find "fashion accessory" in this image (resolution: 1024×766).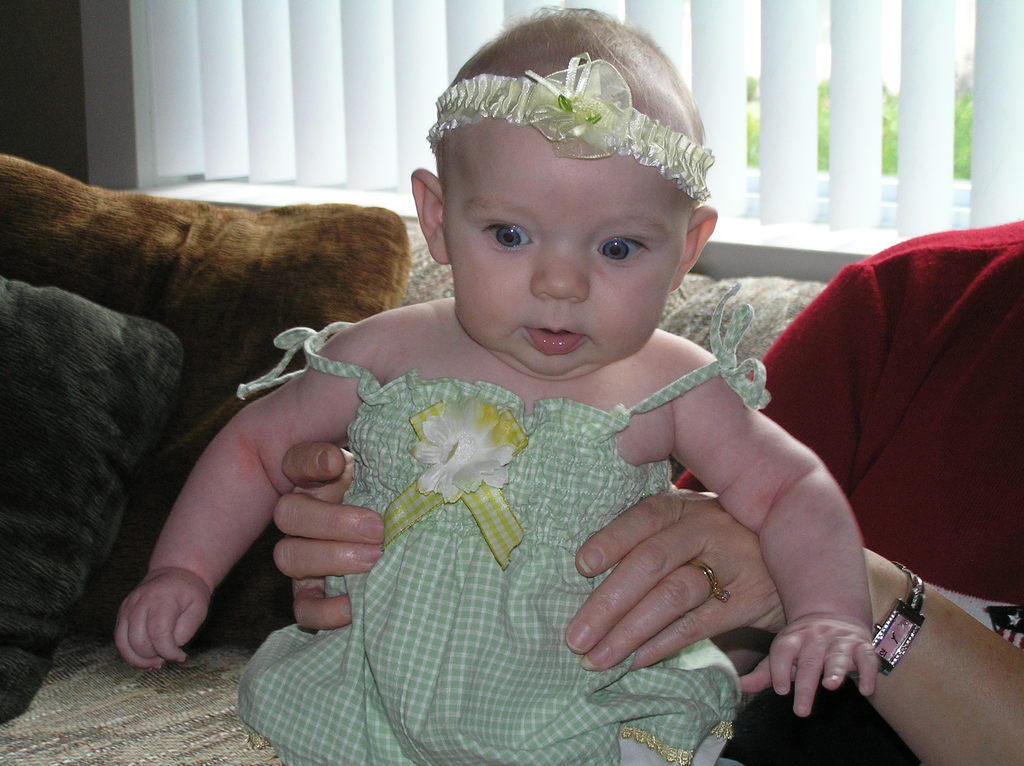
x1=685 y1=553 x2=735 y2=603.
